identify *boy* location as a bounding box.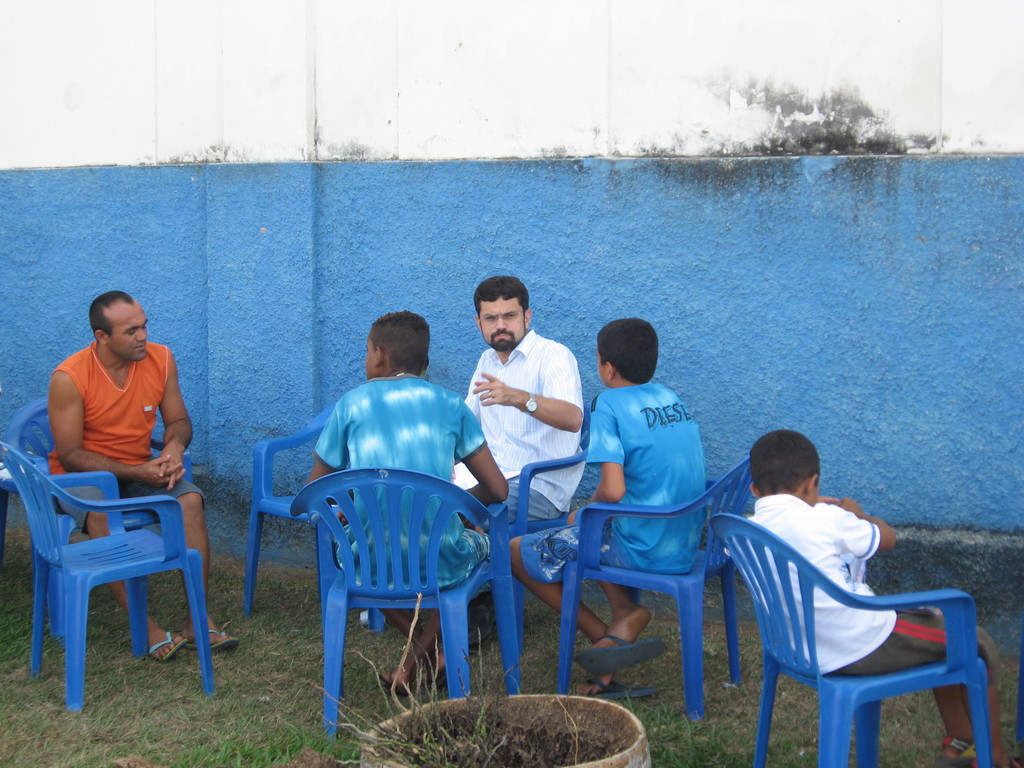
[left=305, top=308, right=507, bottom=699].
